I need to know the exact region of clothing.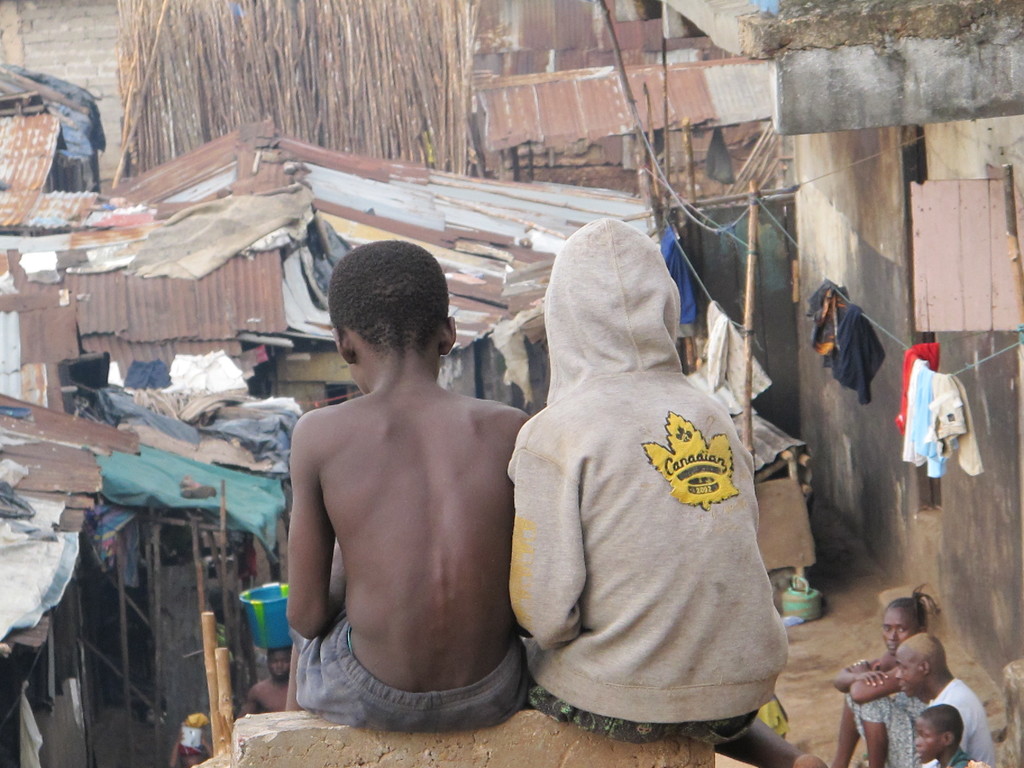
Region: BBox(511, 193, 778, 742).
